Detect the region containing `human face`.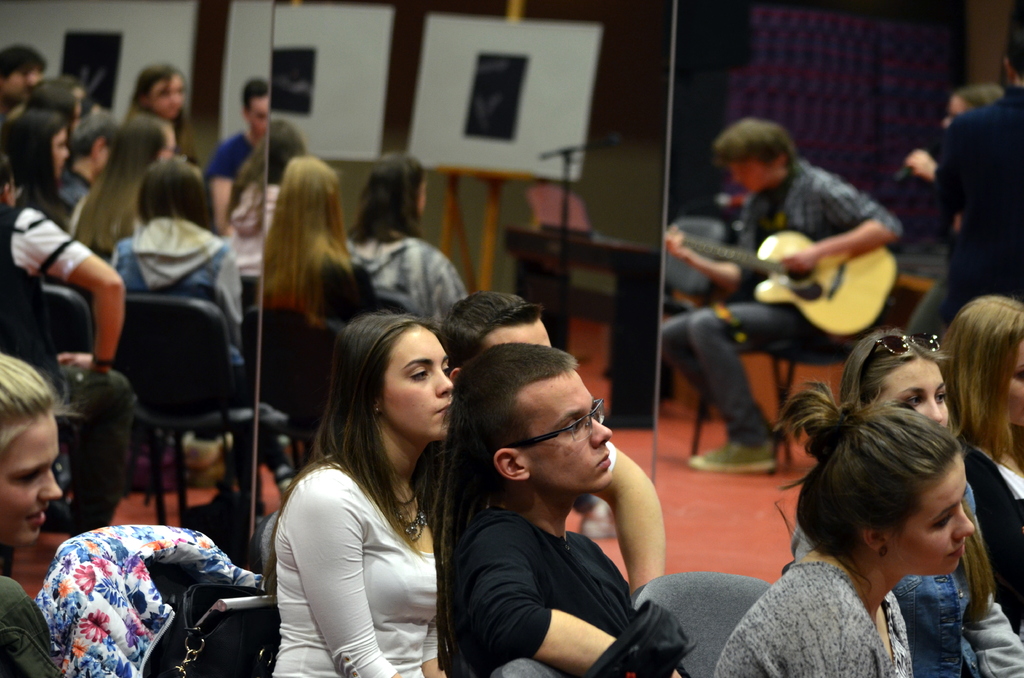
region(0, 412, 65, 546).
